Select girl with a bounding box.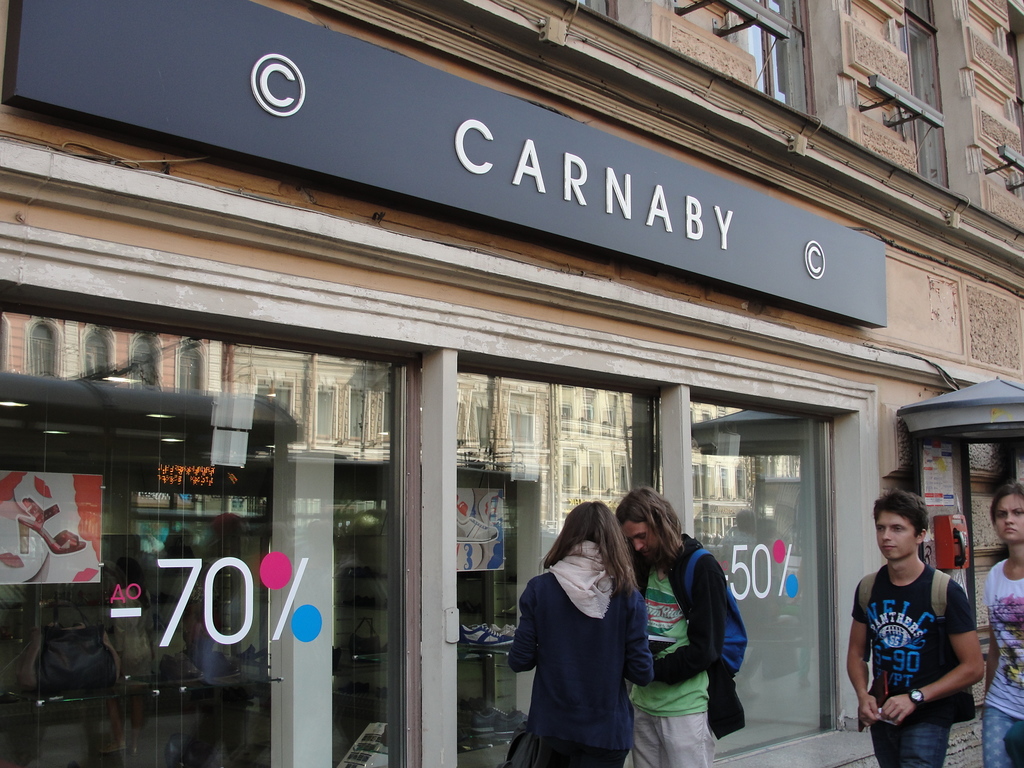
left=628, top=481, right=746, bottom=767.
